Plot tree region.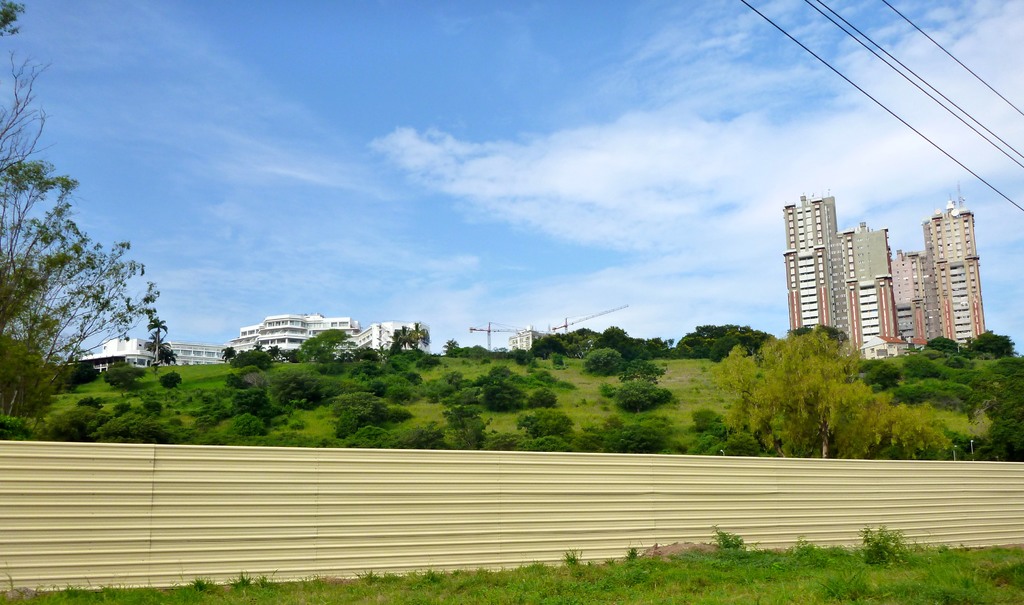
Plotted at region(0, 0, 179, 435).
